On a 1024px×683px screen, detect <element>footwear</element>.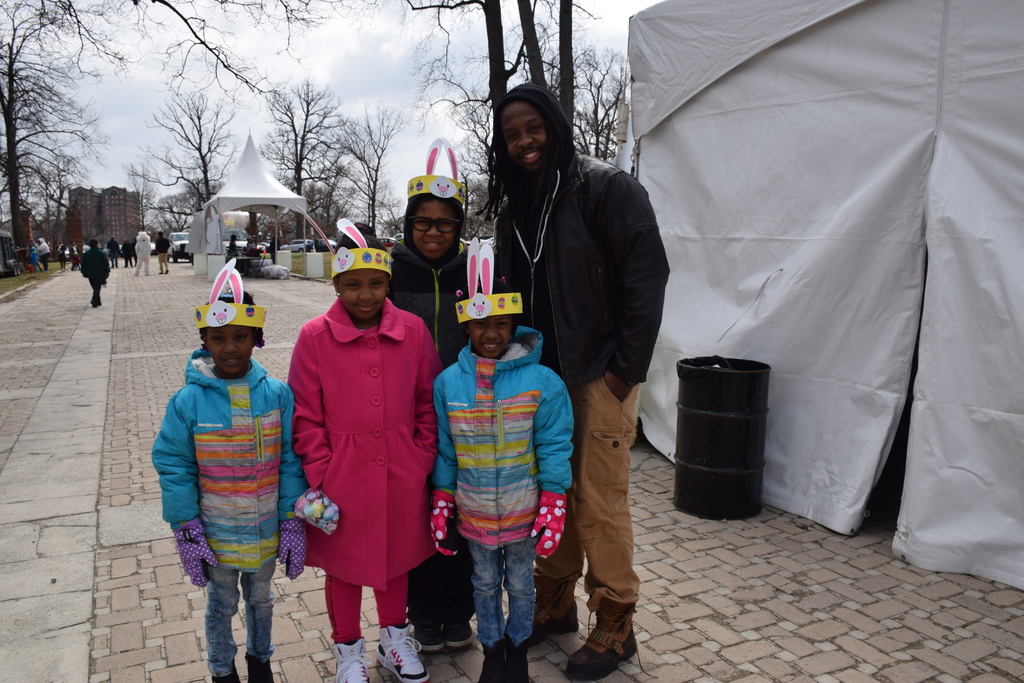
x1=479 y1=642 x2=509 y2=682.
